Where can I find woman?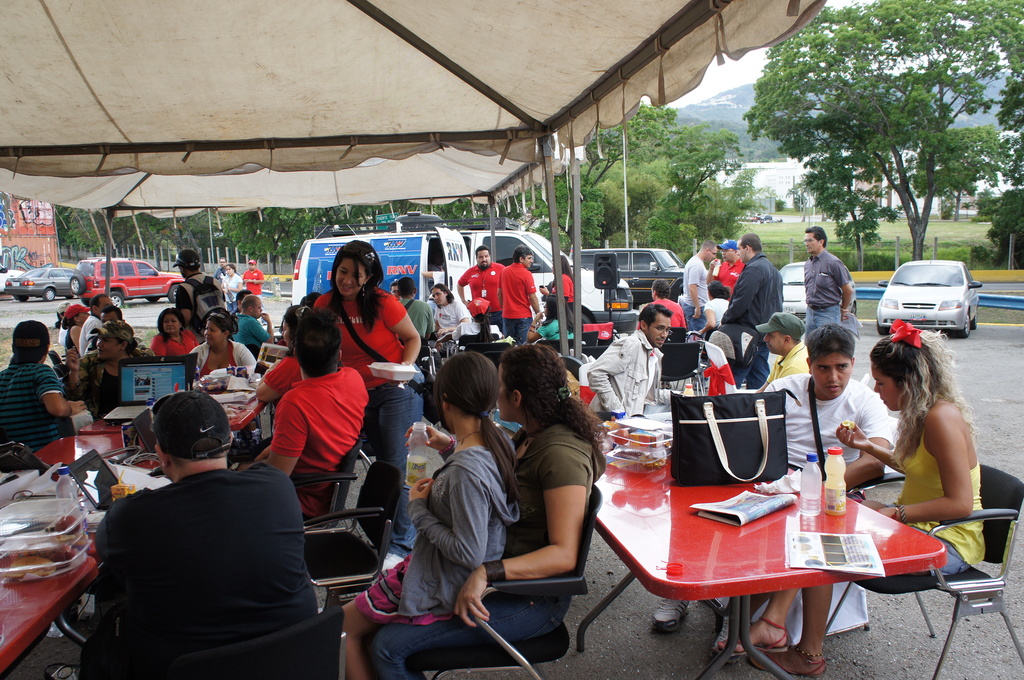
You can find it at 310:238:417:562.
